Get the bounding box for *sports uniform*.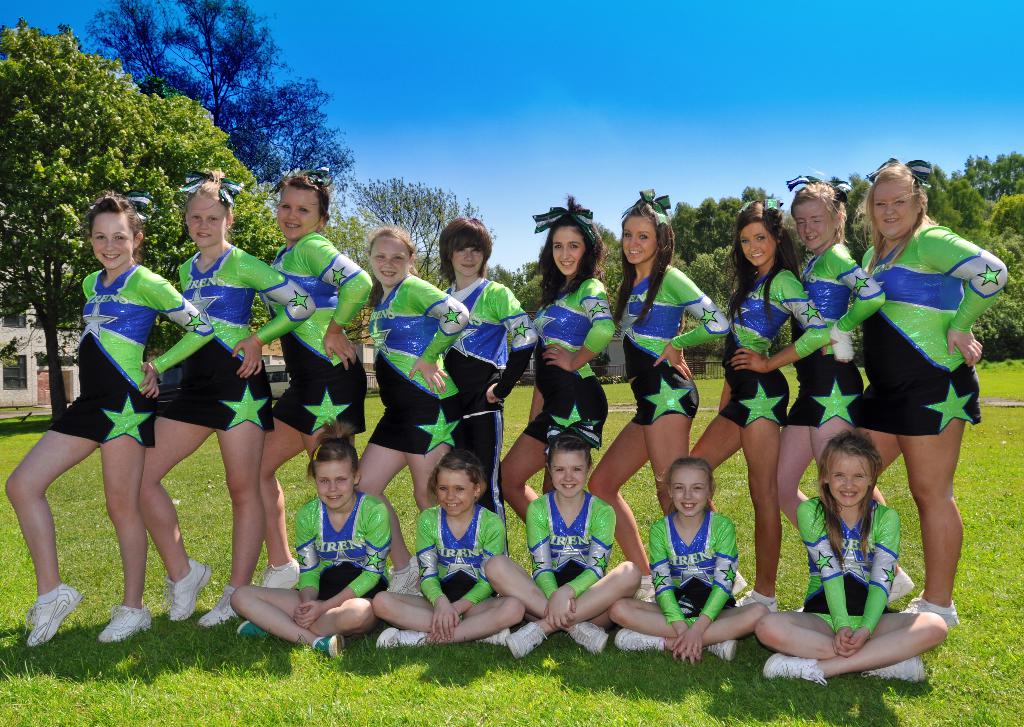
617/511/757/653.
